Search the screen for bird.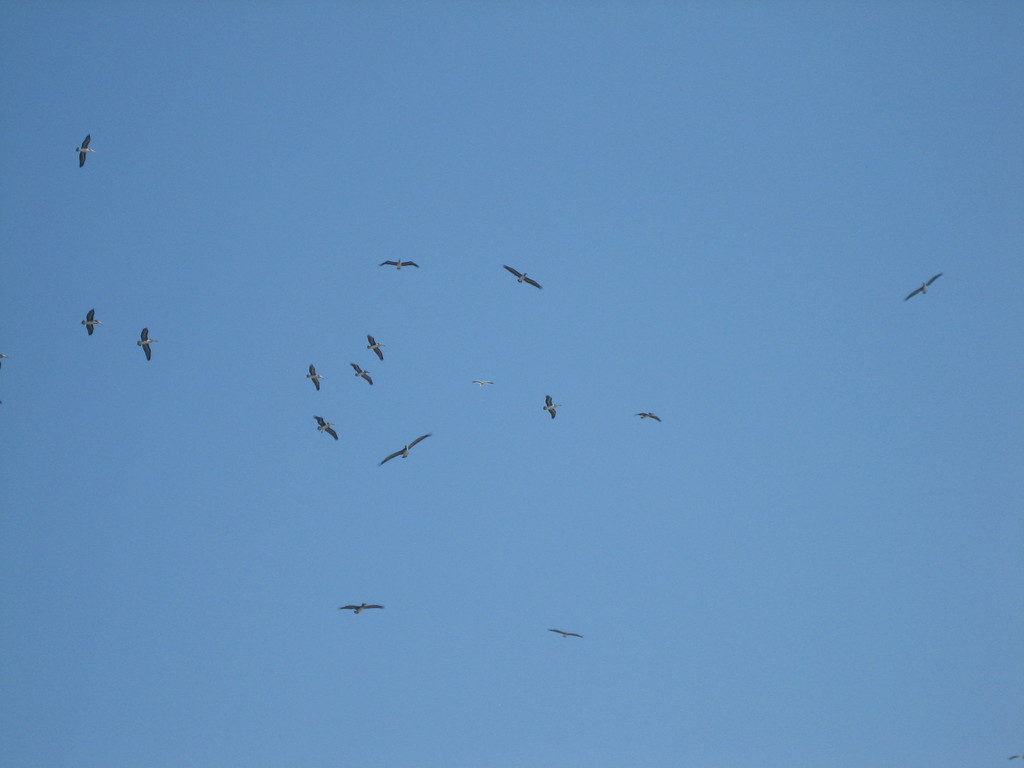
Found at select_region(76, 132, 95, 170).
